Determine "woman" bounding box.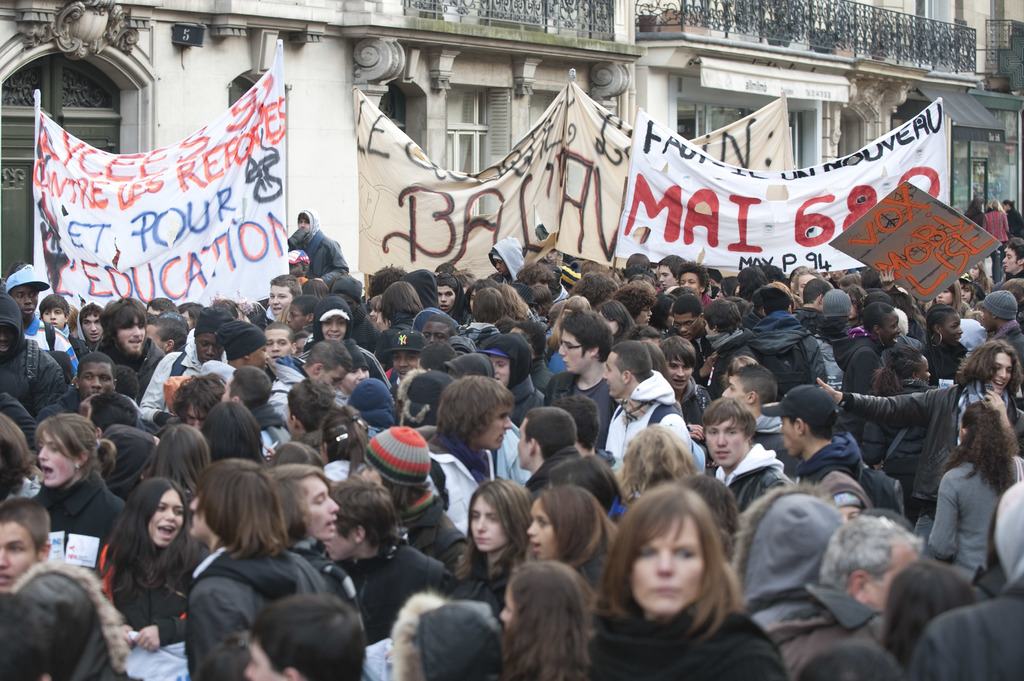
Determined: <bbox>845, 284, 868, 328</bbox>.
